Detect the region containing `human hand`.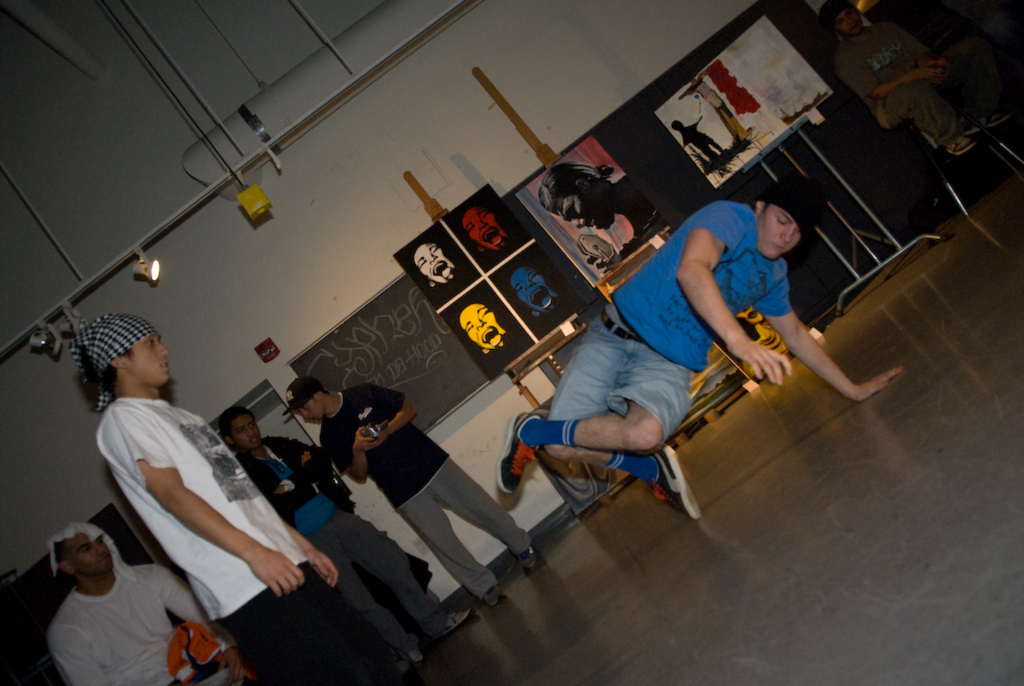
[left=249, top=544, right=307, bottom=601].
